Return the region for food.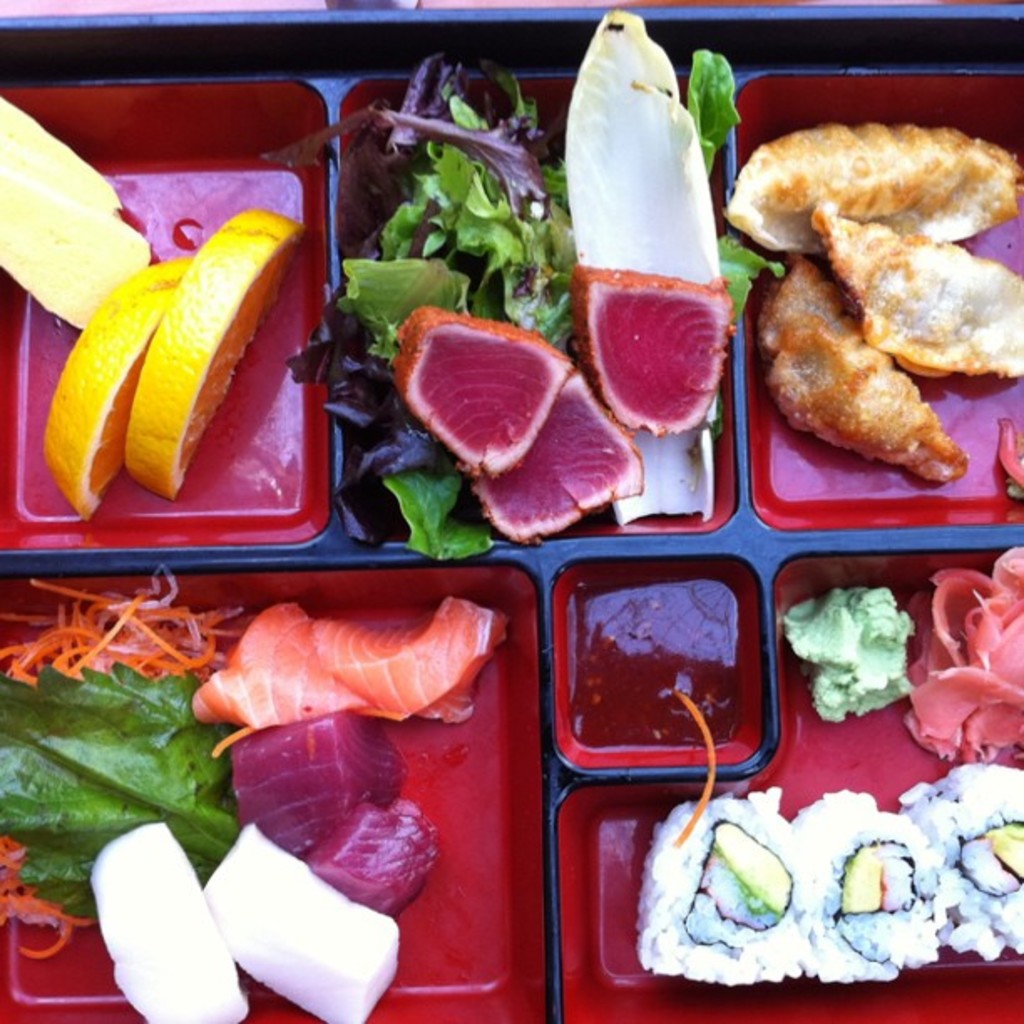
0 87 305 514.
